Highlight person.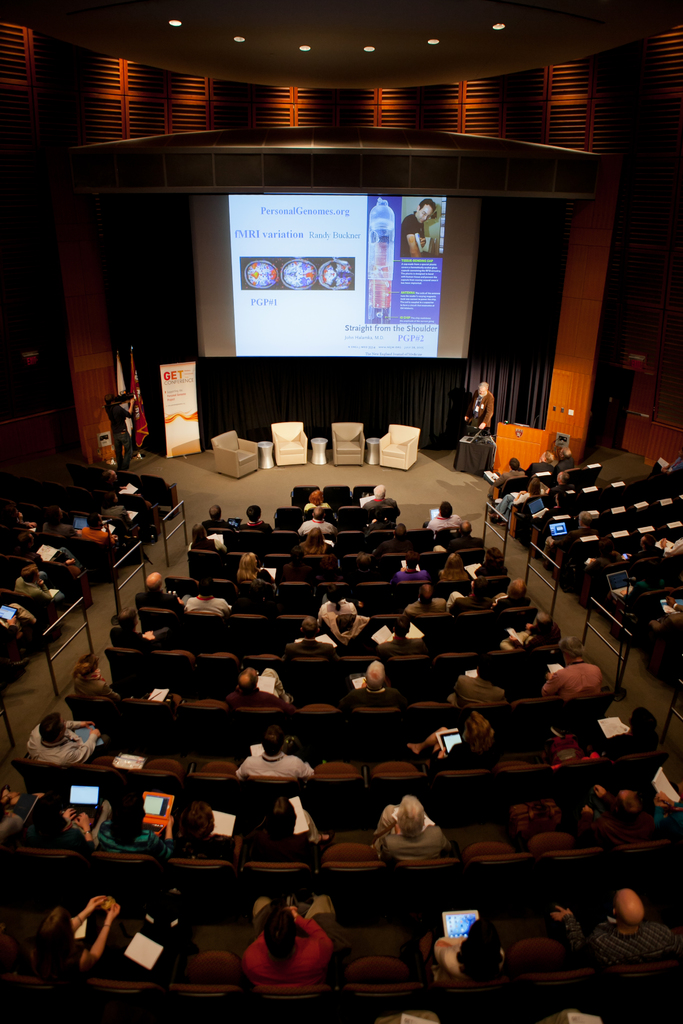
Highlighted region: 297:491:336:514.
